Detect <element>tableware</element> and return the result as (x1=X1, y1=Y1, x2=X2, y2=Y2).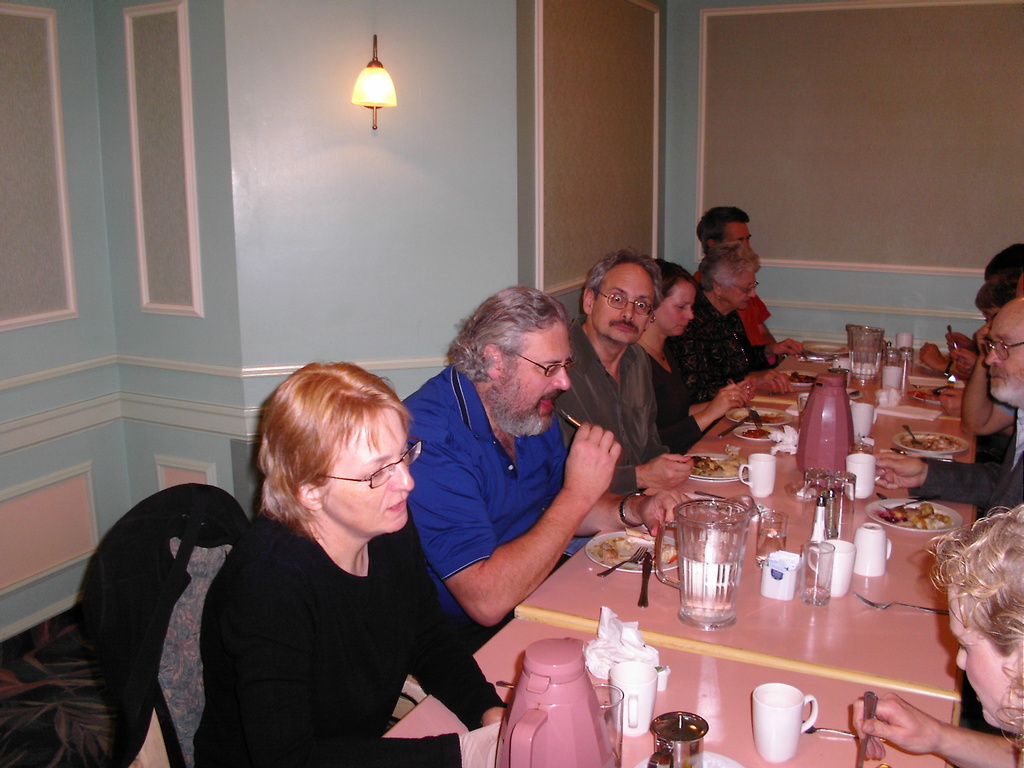
(x1=853, y1=585, x2=948, y2=620).
